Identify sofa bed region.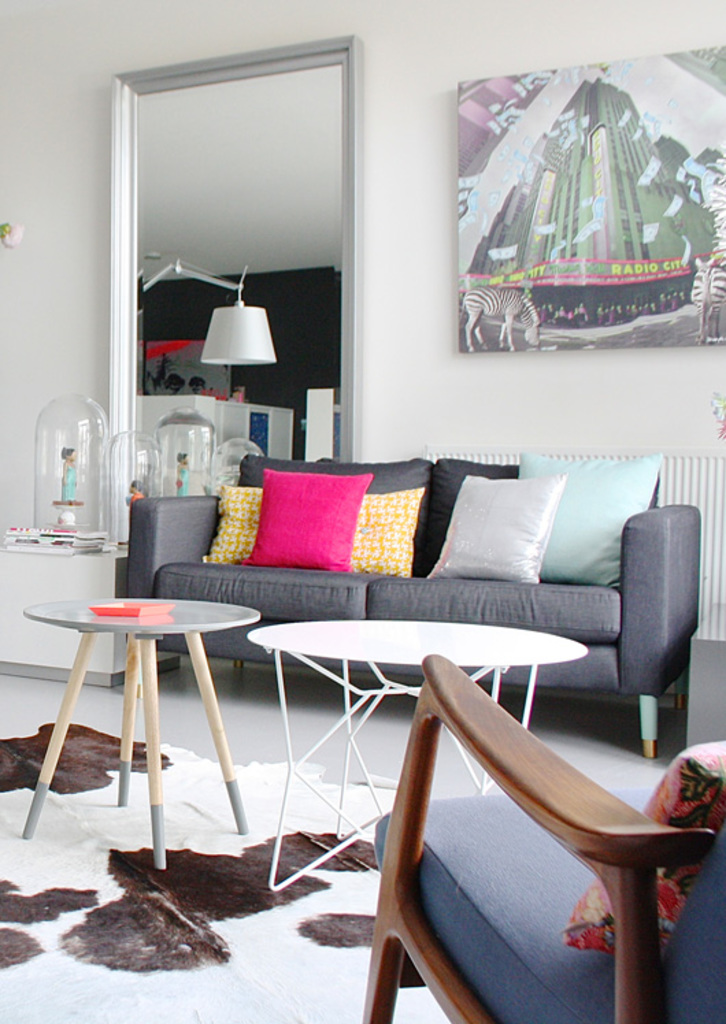
Region: box(116, 450, 699, 727).
